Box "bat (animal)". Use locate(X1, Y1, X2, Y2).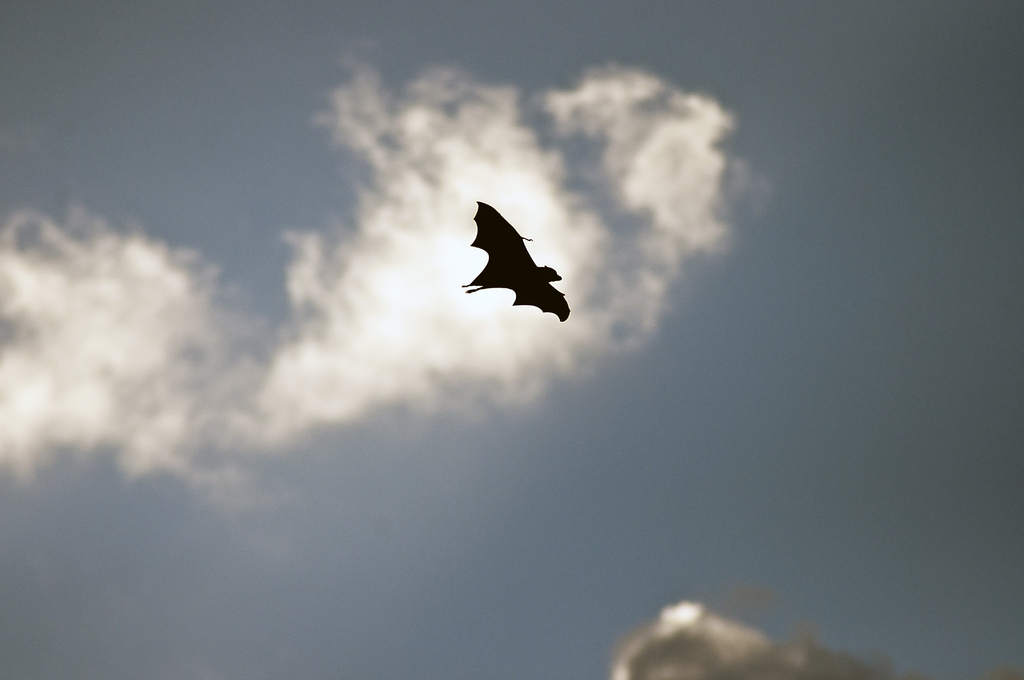
locate(461, 197, 576, 324).
